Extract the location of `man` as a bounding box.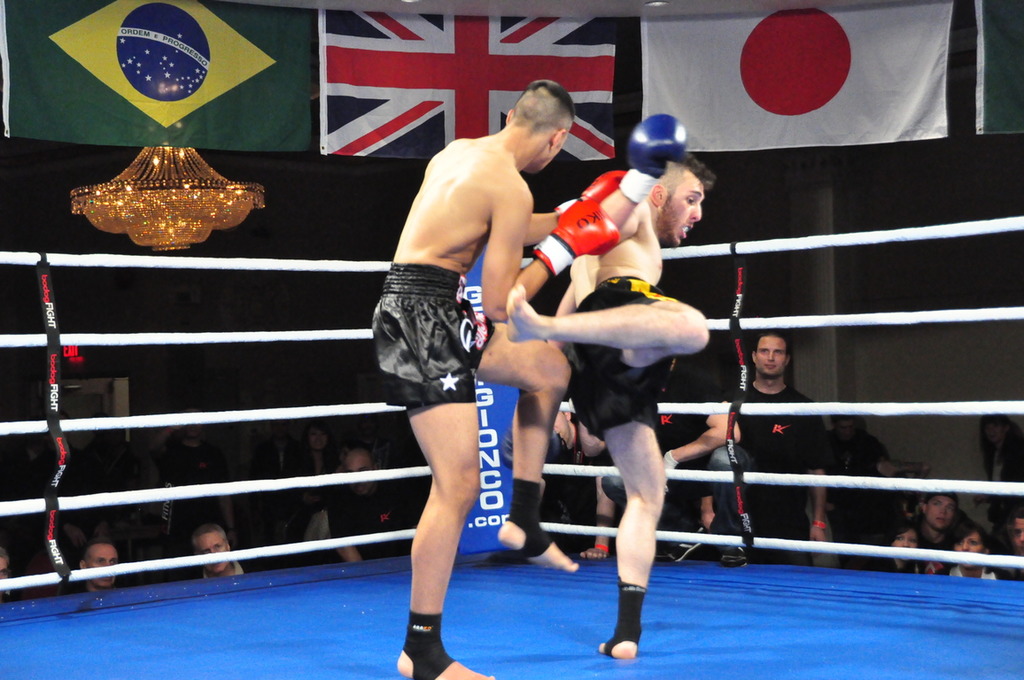
x1=298 y1=439 x2=404 y2=568.
